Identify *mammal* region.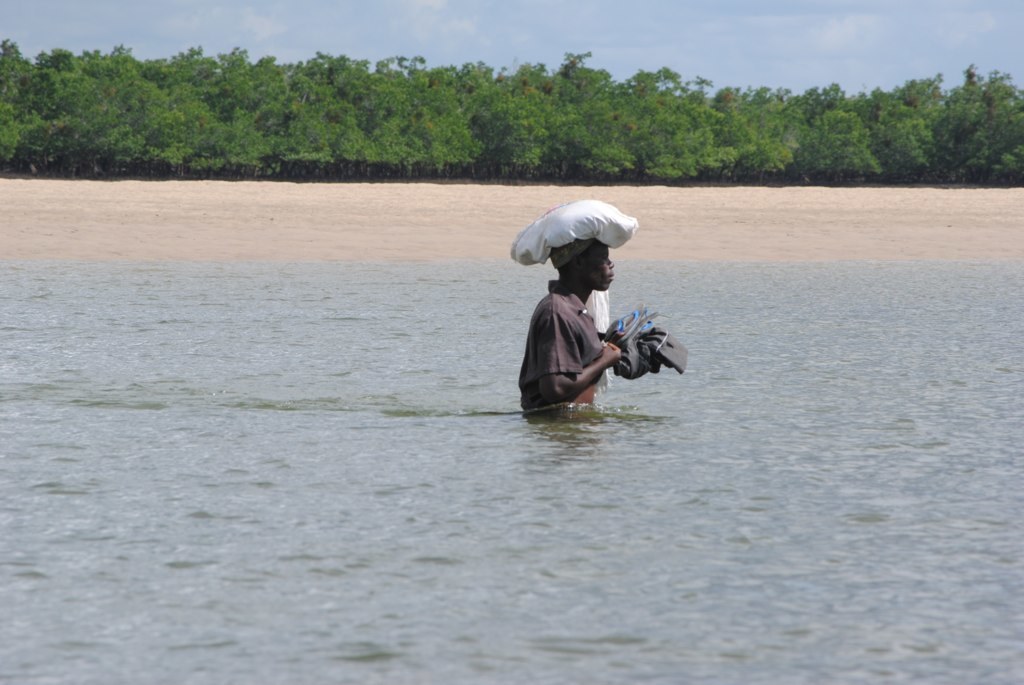
Region: rect(504, 257, 688, 409).
